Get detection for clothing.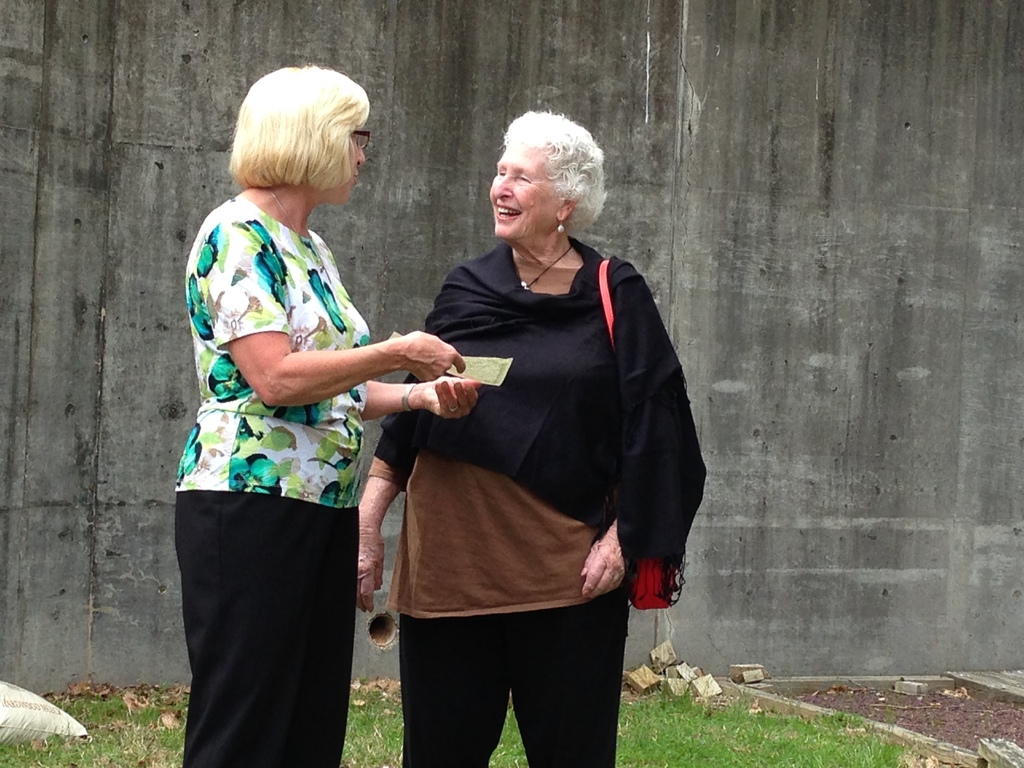
Detection: (x1=367, y1=449, x2=605, y2=613).
